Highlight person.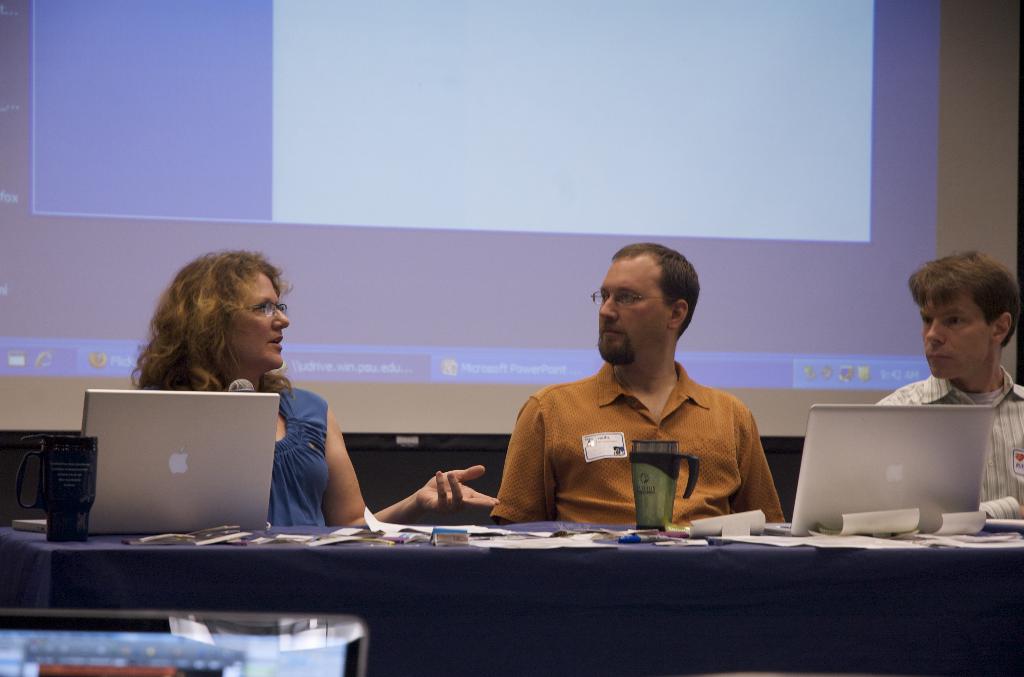
Highlighted region: <box>486,243,786,530</box>.
